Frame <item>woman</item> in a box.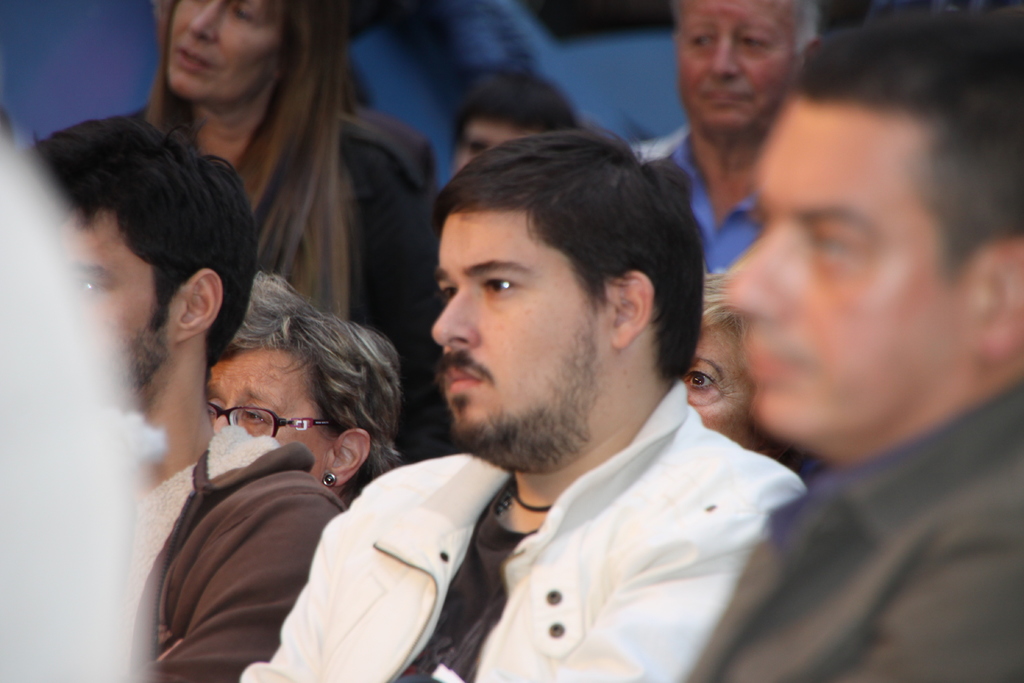
[129, 0, 450, 448].
